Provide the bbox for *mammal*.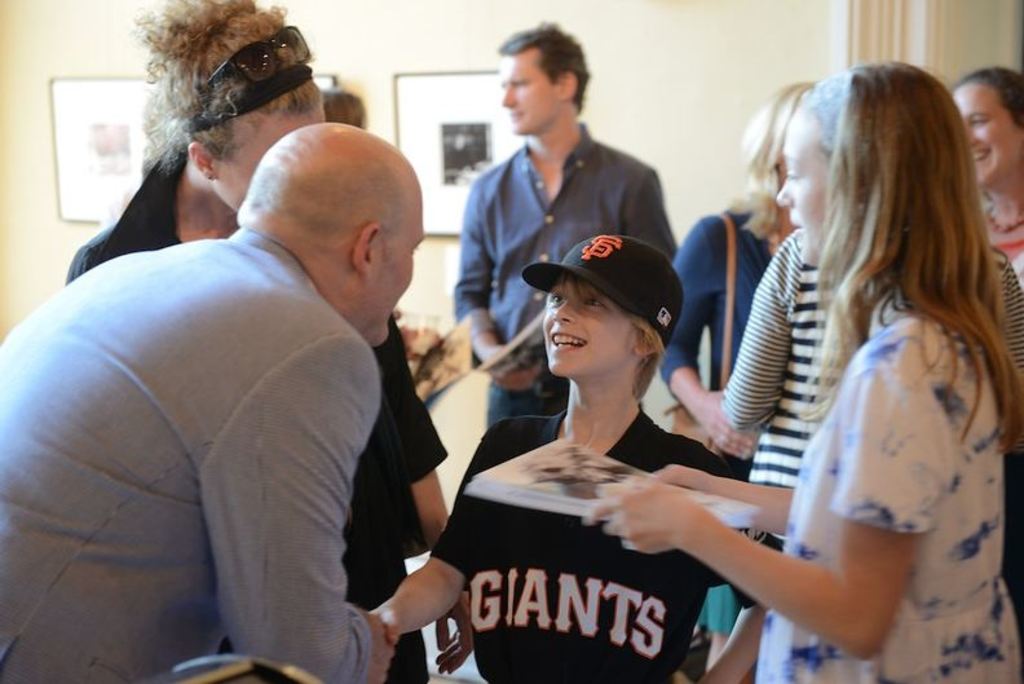
<box>453,14,681,432</box>.
